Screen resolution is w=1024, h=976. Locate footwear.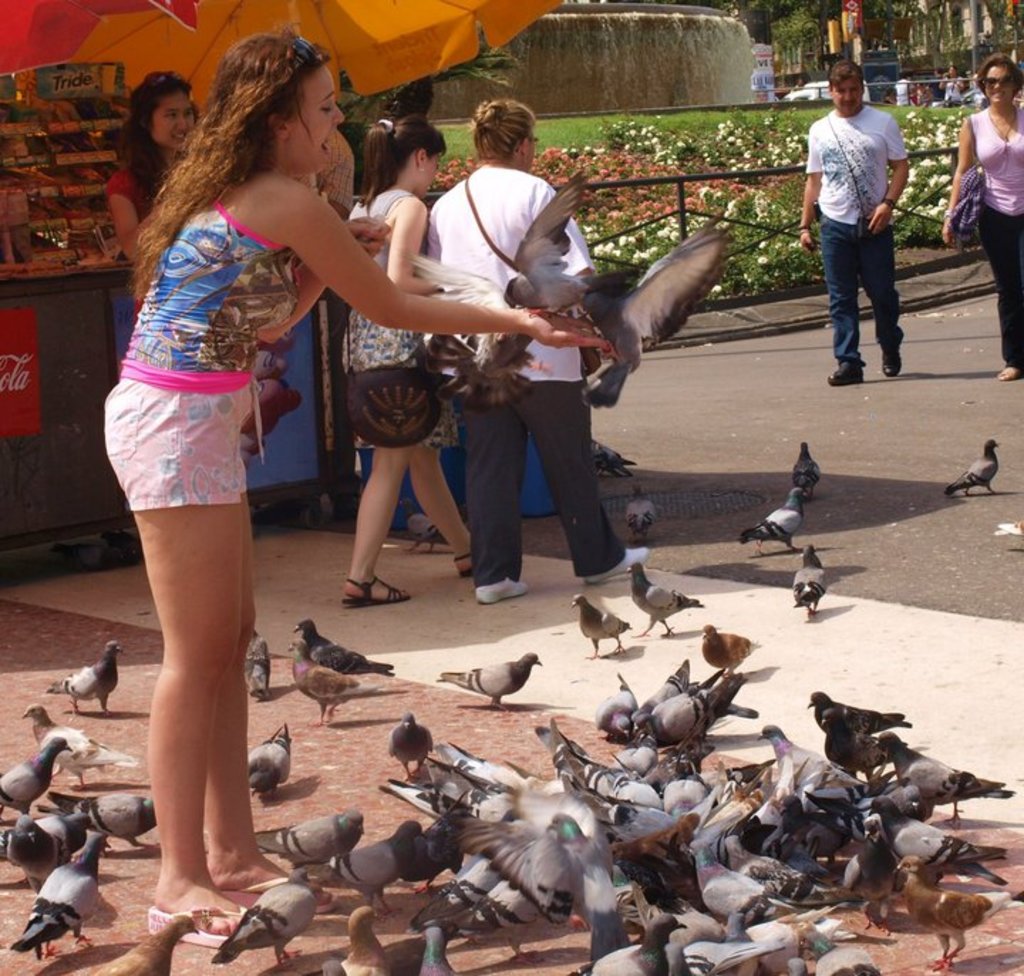
x1=338, y1=576, x2=402, y2=612.
